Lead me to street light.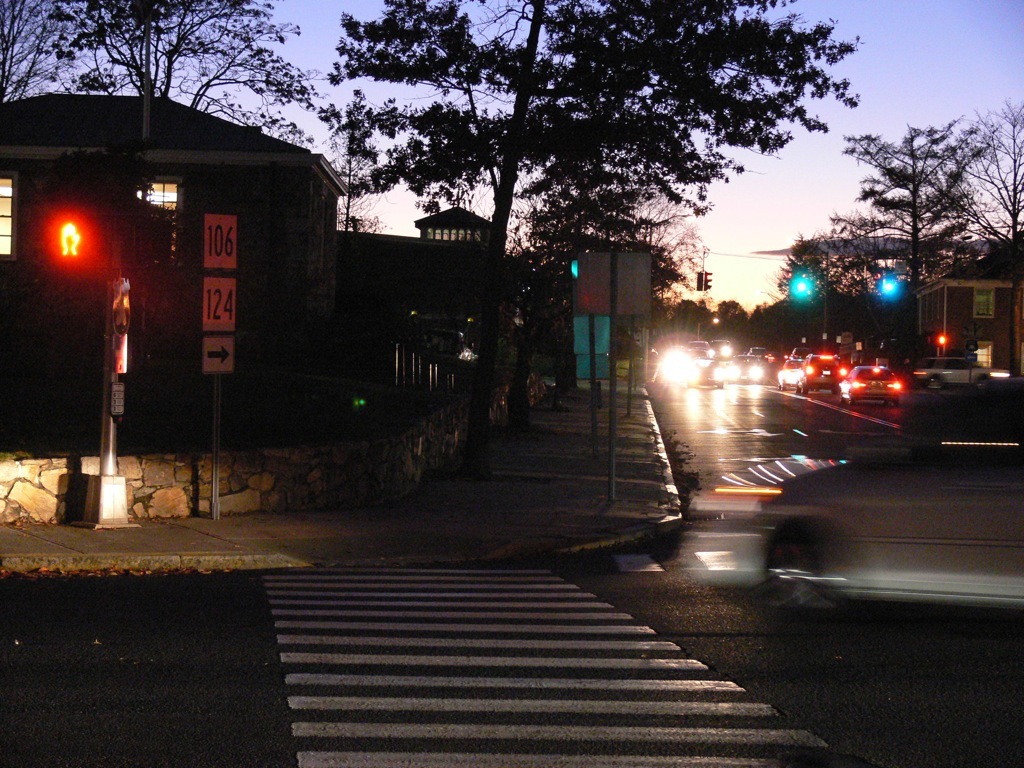
Lead to [40, 227, 140, 526].
